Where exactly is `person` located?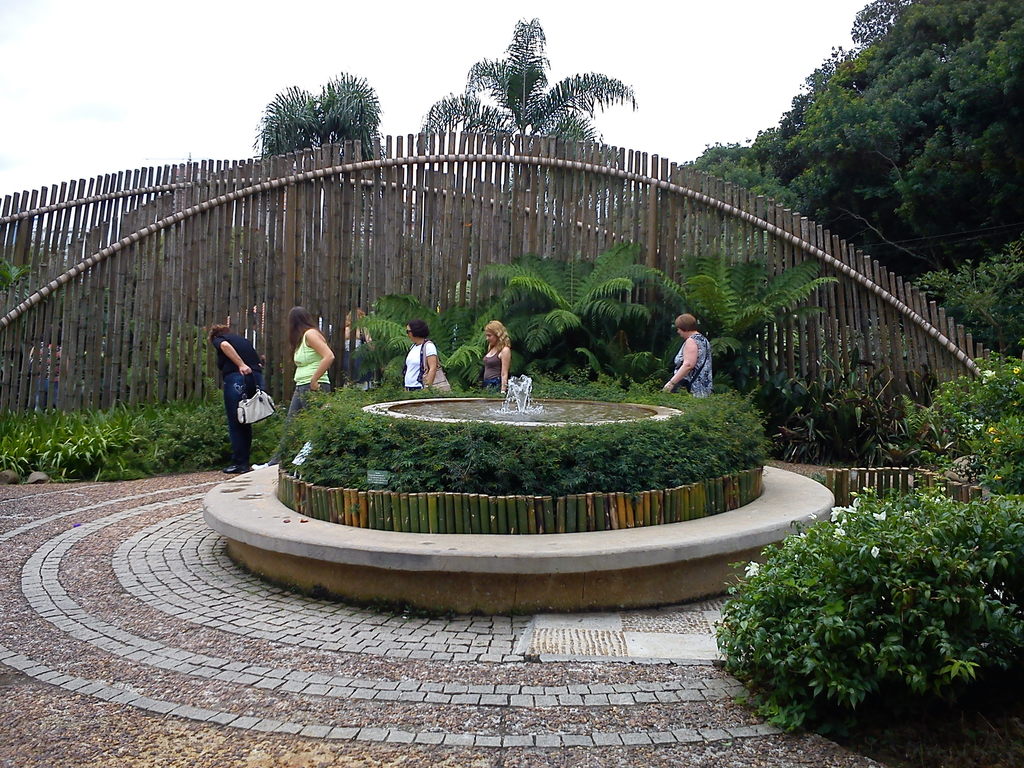
Its bounding box is detection(404, 319, 436, 392).
